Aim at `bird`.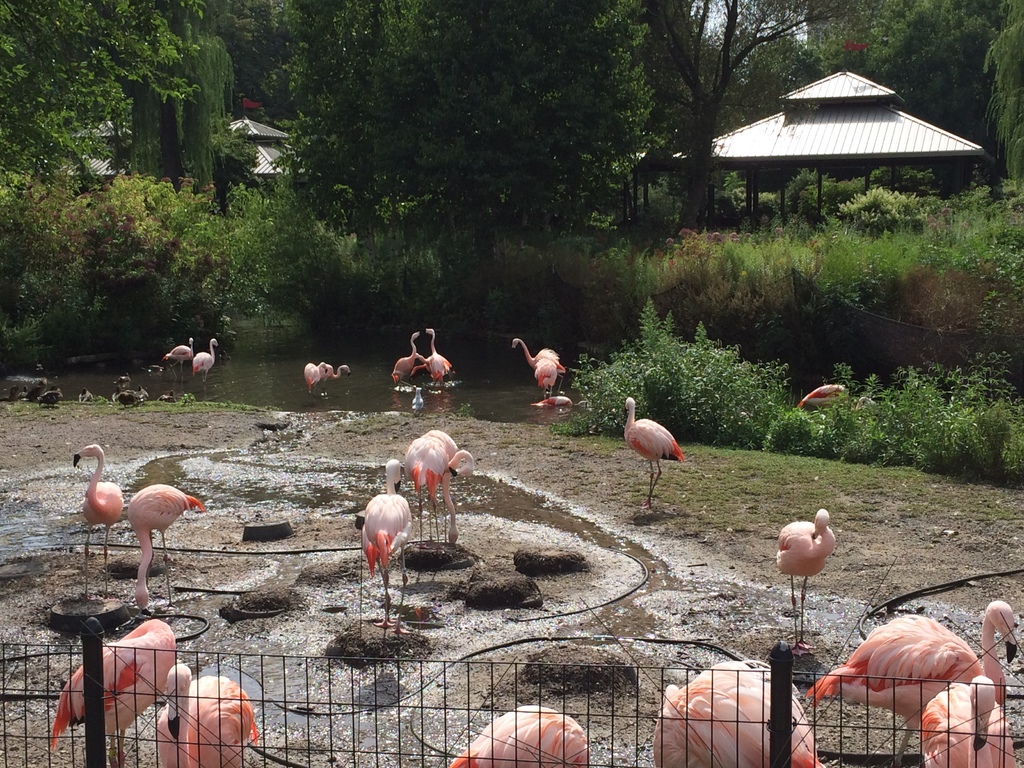
Aimed at Rect(126, 487, 200, 582).
